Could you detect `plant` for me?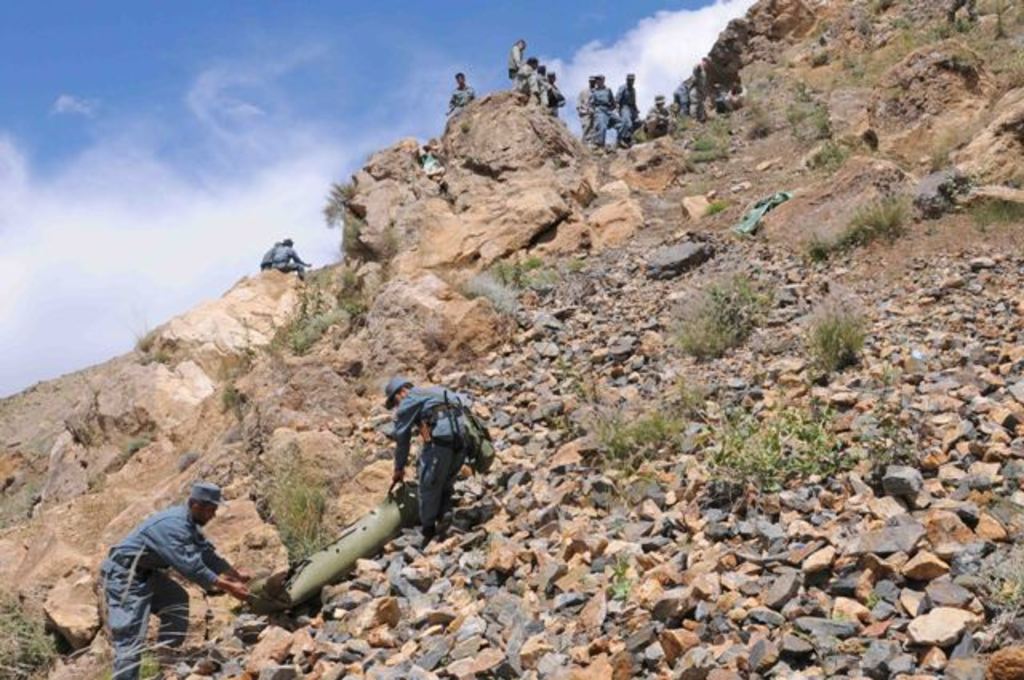
Detection result: bbox(862, 384, 930, 486).
